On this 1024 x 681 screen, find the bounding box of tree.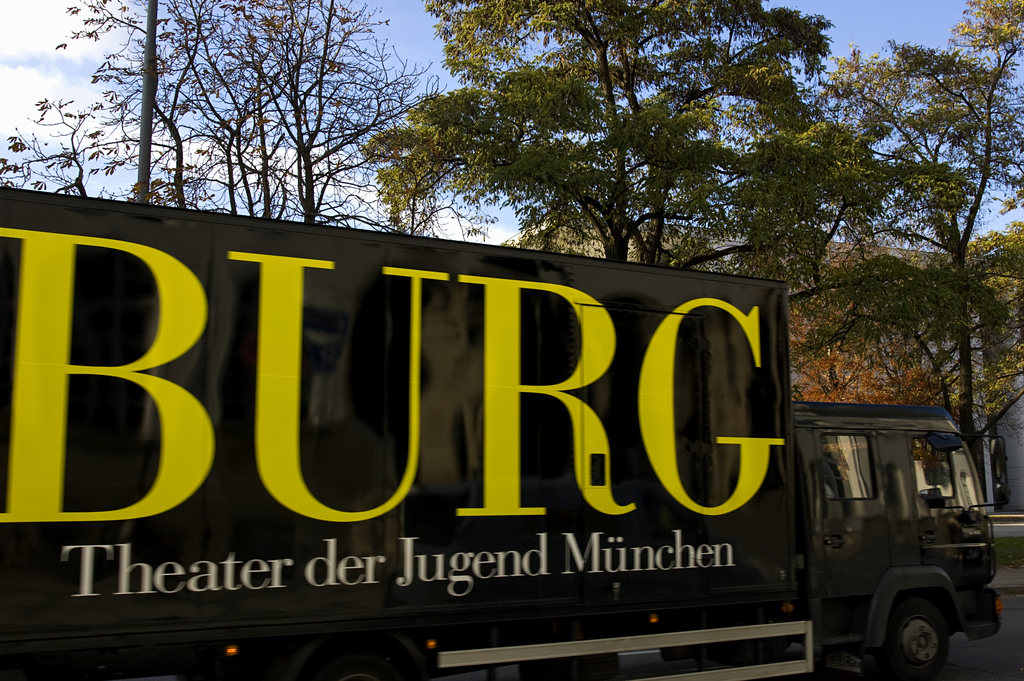
Bounding box: 720 0 1023 517.
